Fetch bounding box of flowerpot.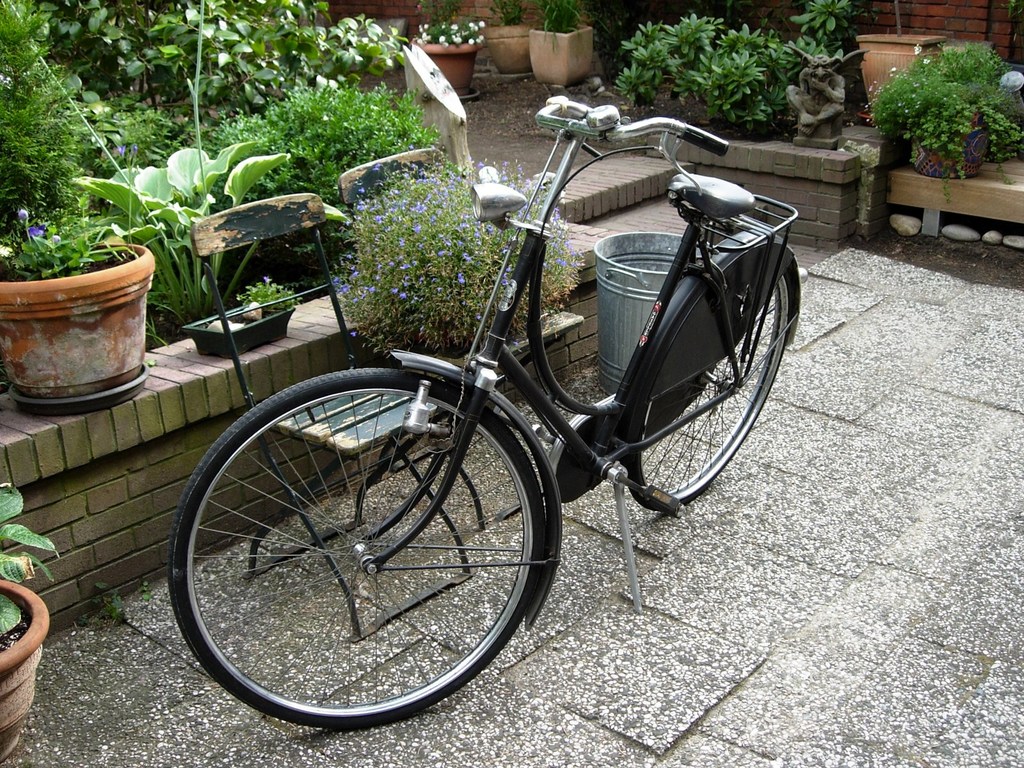
Bbox: x1=0, y1=581, x2=52, y2=764.
